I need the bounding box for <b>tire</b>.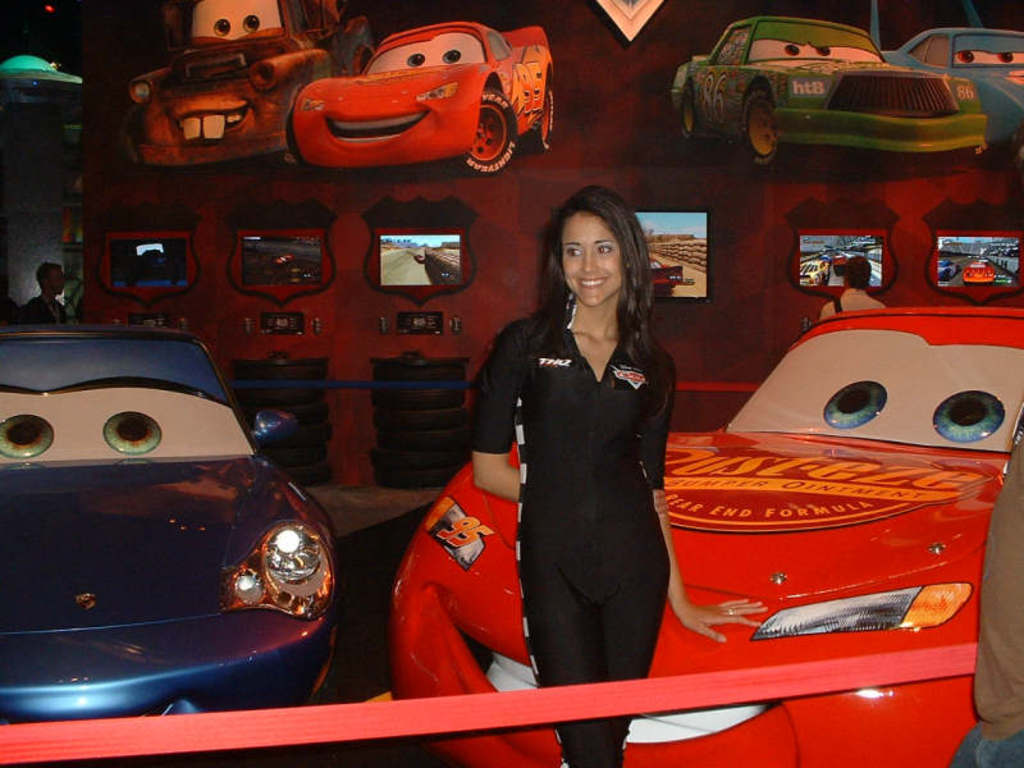
Here it is: 454,88,521,175.
